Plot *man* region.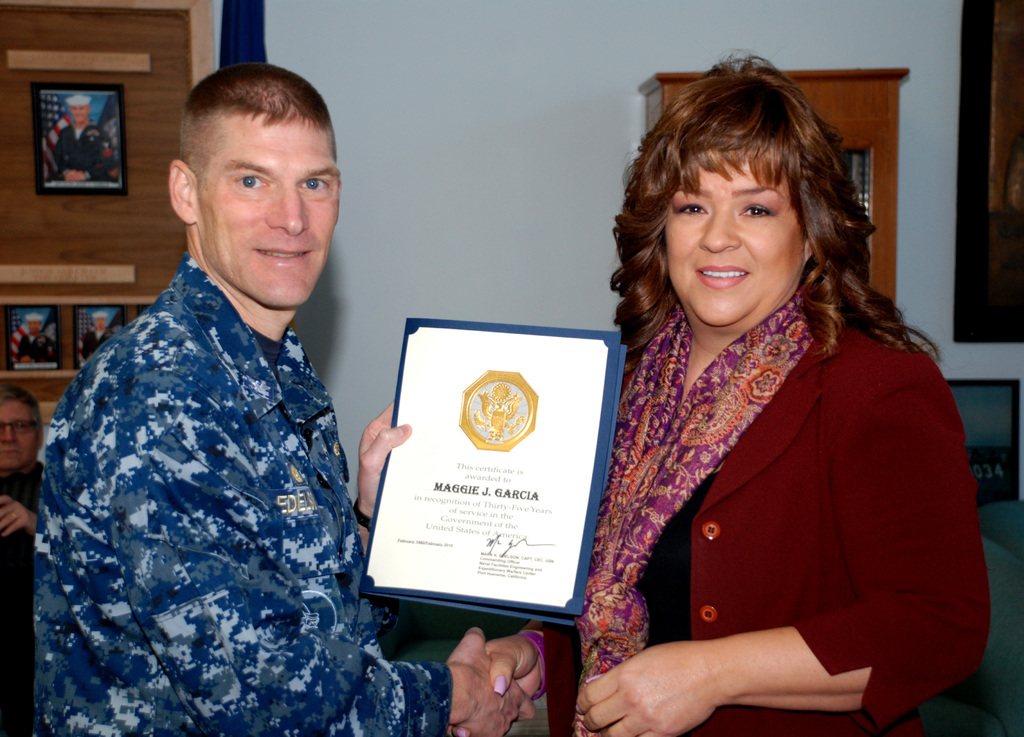
Plotted at select_region(48, 95, 113, 182).
